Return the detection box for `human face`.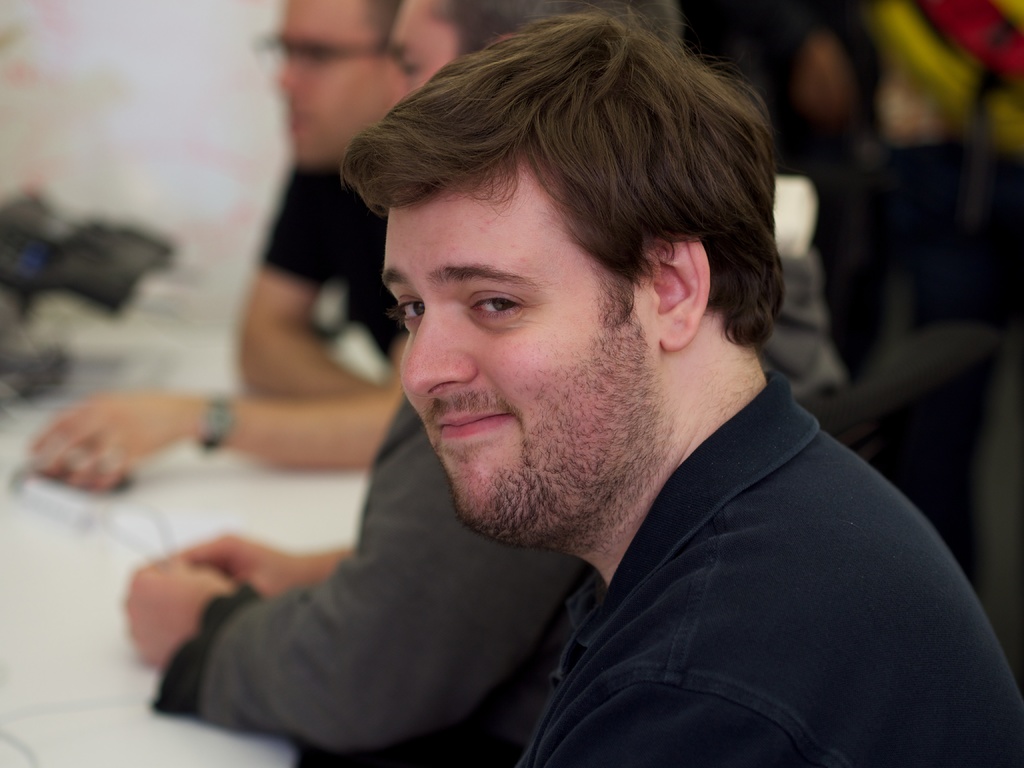
[left=389, top=0, right=454, bottom=109].
